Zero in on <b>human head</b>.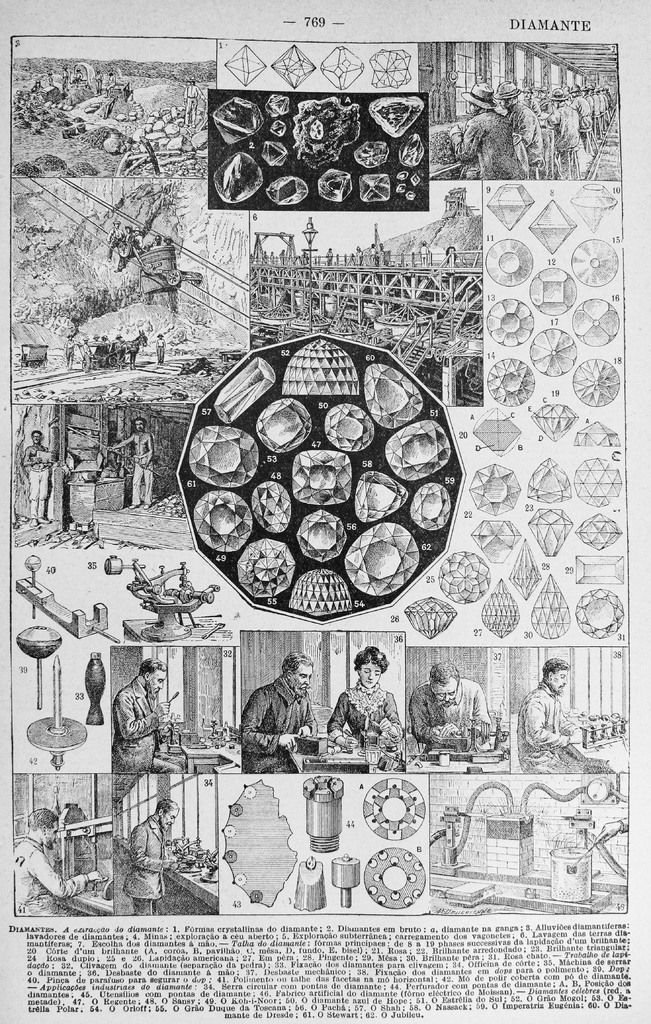
Zeroed in: [427,659,460,705].
